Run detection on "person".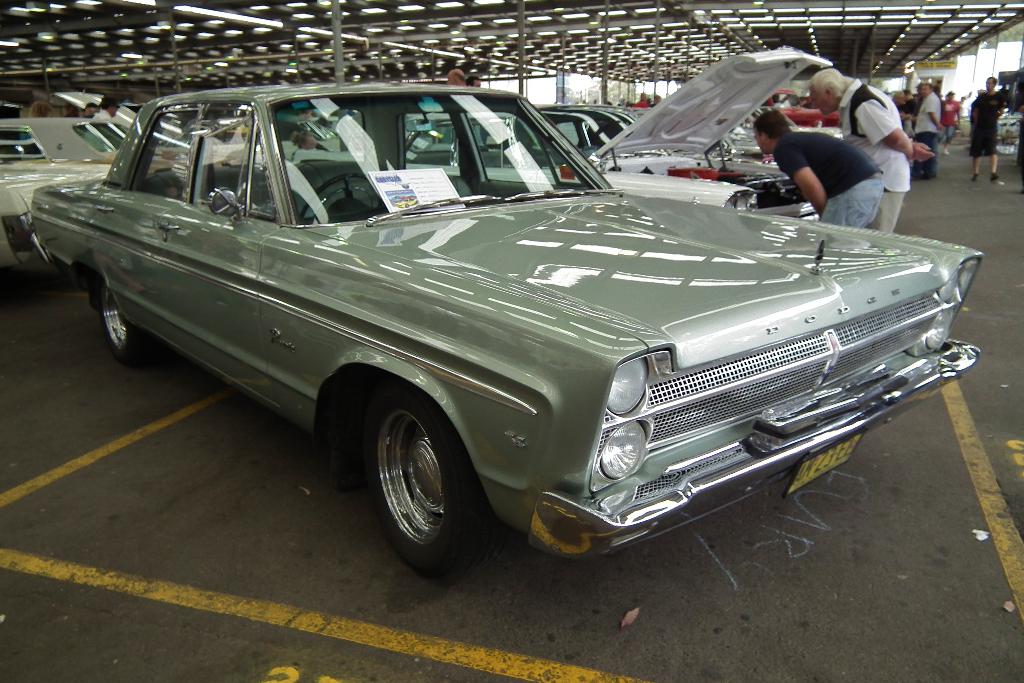
Result: select_region(799, 62, 931, 236).
